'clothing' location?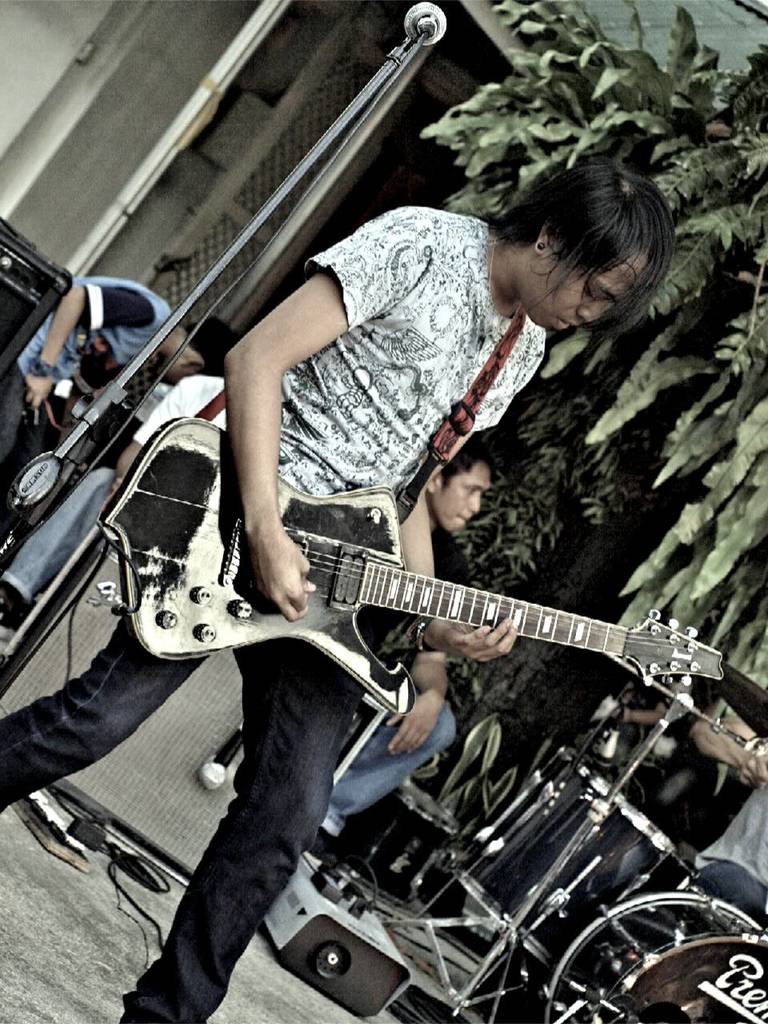
{"x1": 694, "y1": 767, "x2": 767, "y2": 931}
